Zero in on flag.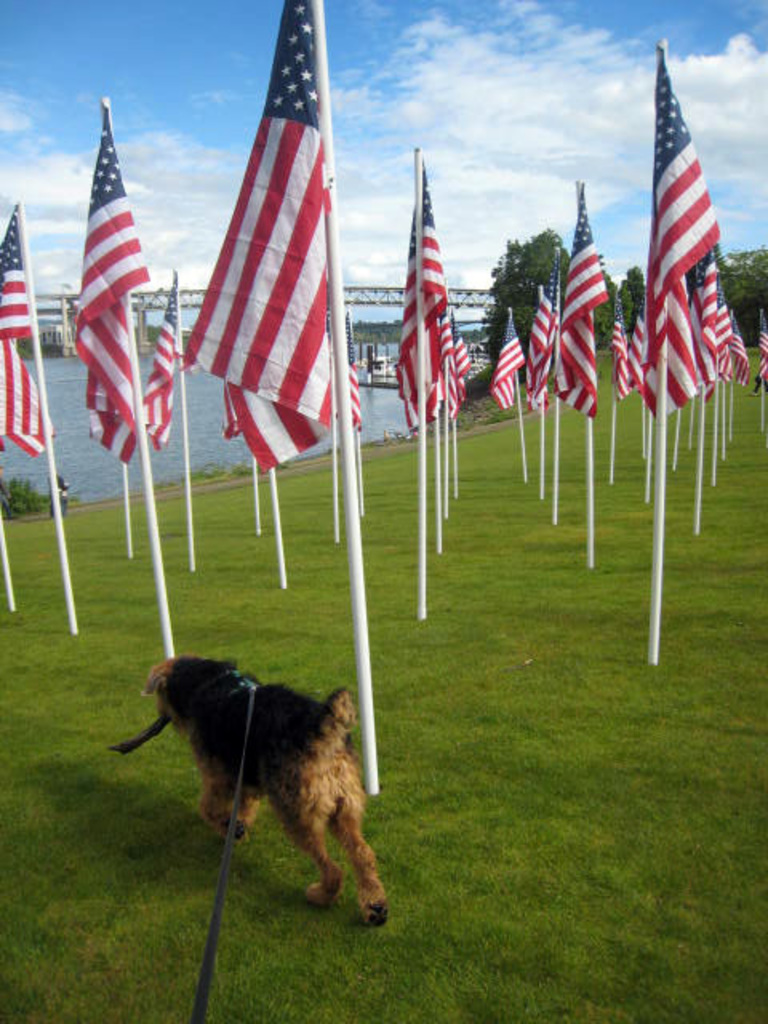
Zeroed in: left=448, top=312, right=467, bottom=408.
